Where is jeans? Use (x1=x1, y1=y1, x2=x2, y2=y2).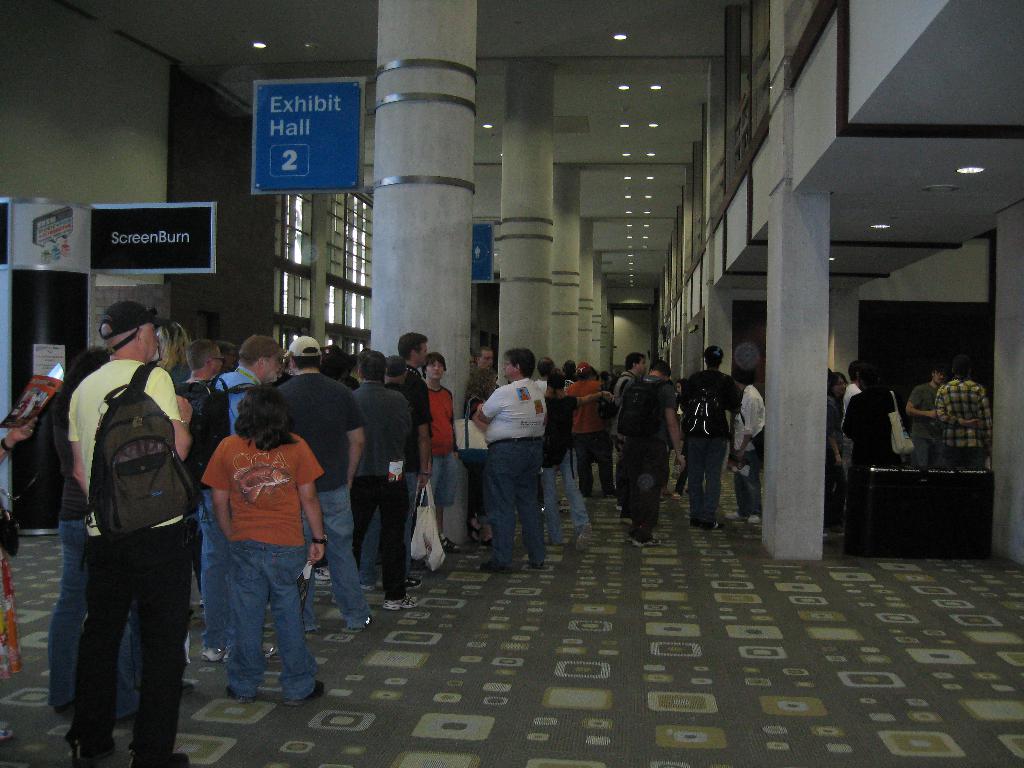
(x1=45, y1=513, x2=101, y2=705).
